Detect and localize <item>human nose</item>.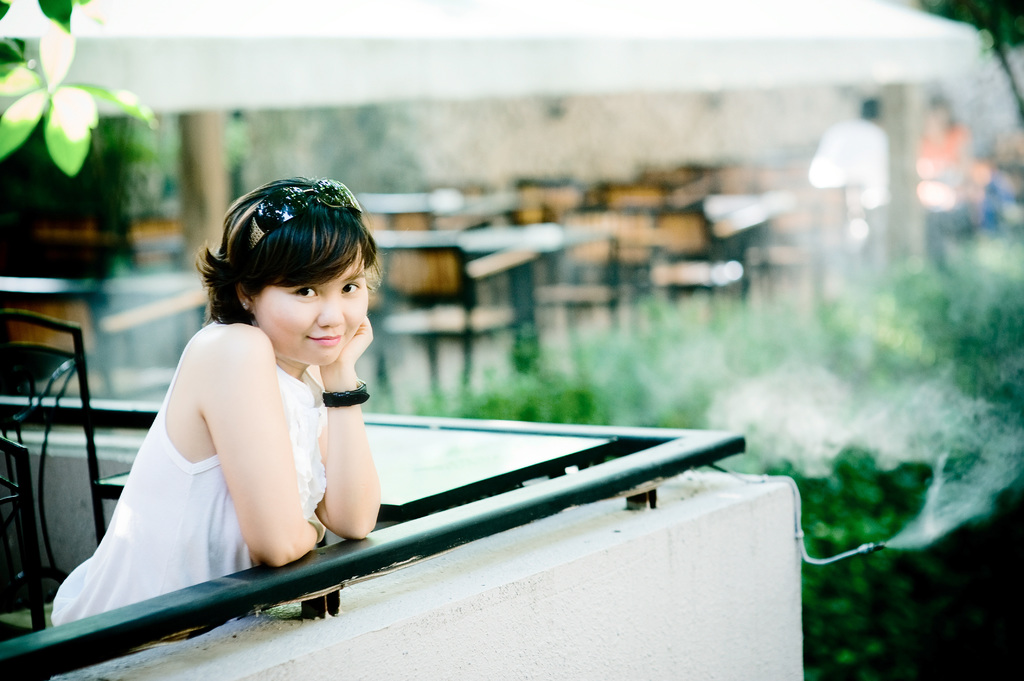
Localized at [319,289,349,329].
